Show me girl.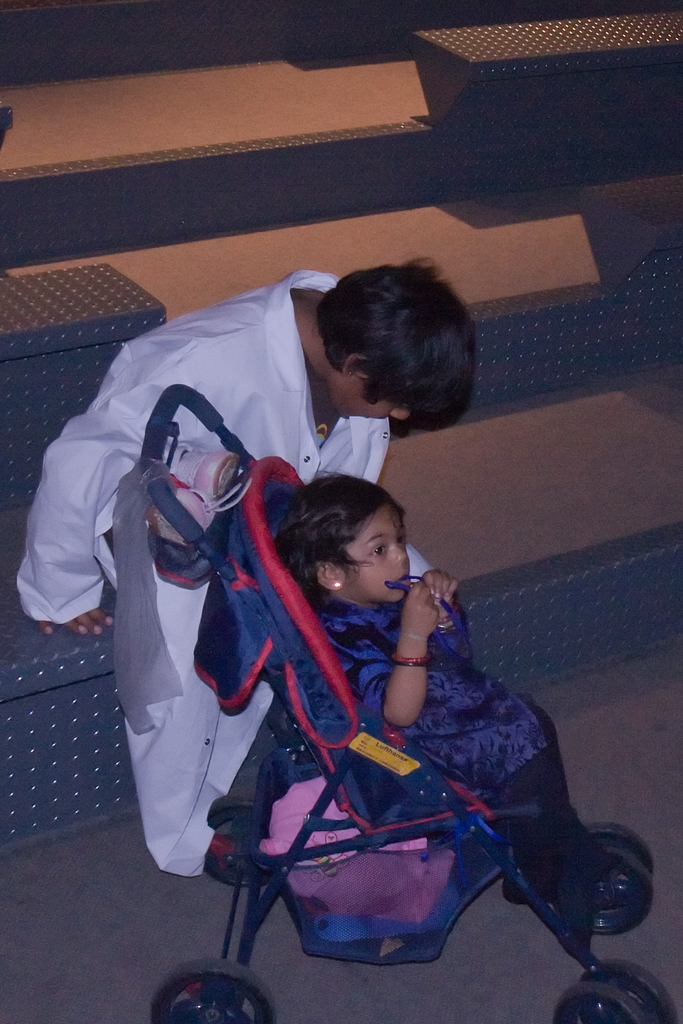
girl is here: (x1=268, y1=467, x2=588, y2=902).
